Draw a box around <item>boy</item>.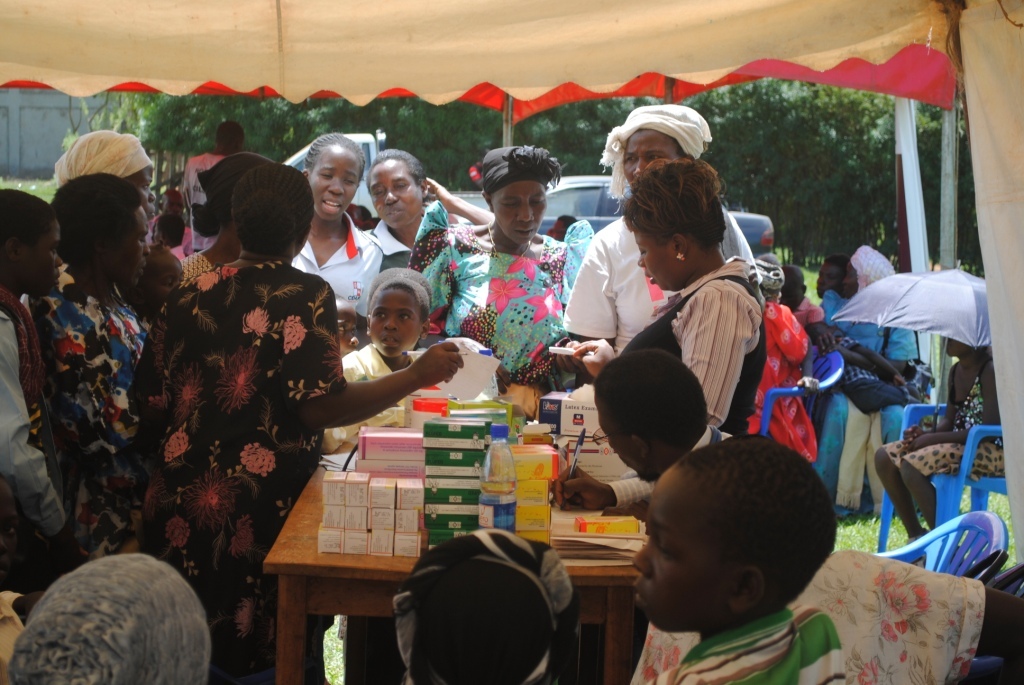
pyautogui.locateOnScreen(0, 194, 77, 590).
